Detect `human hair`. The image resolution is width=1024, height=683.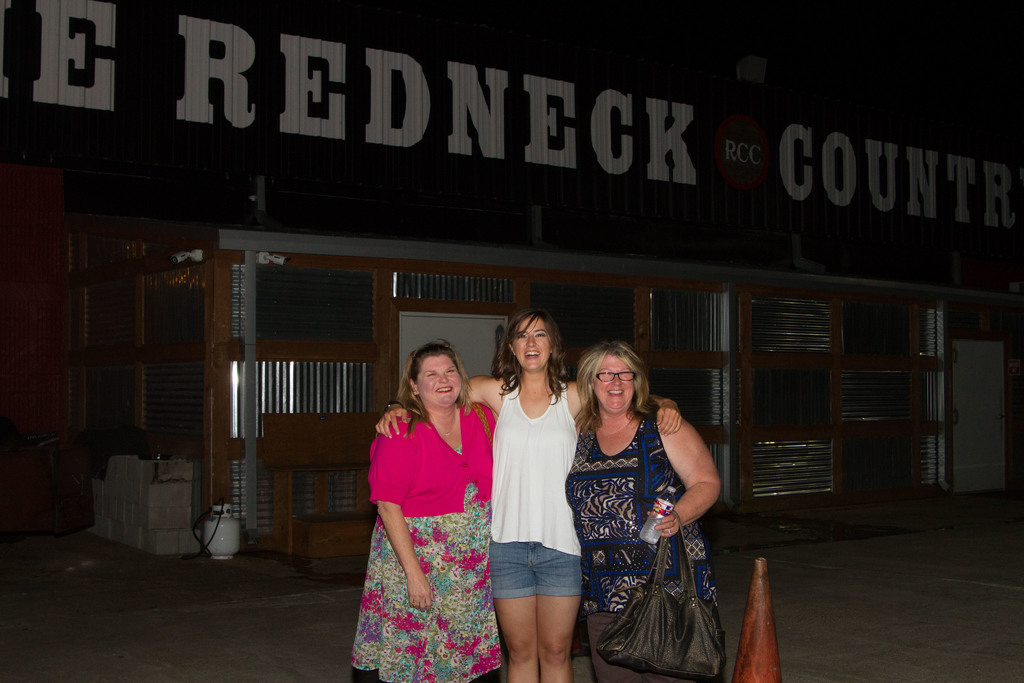
region(487, 308, 571, 407).
